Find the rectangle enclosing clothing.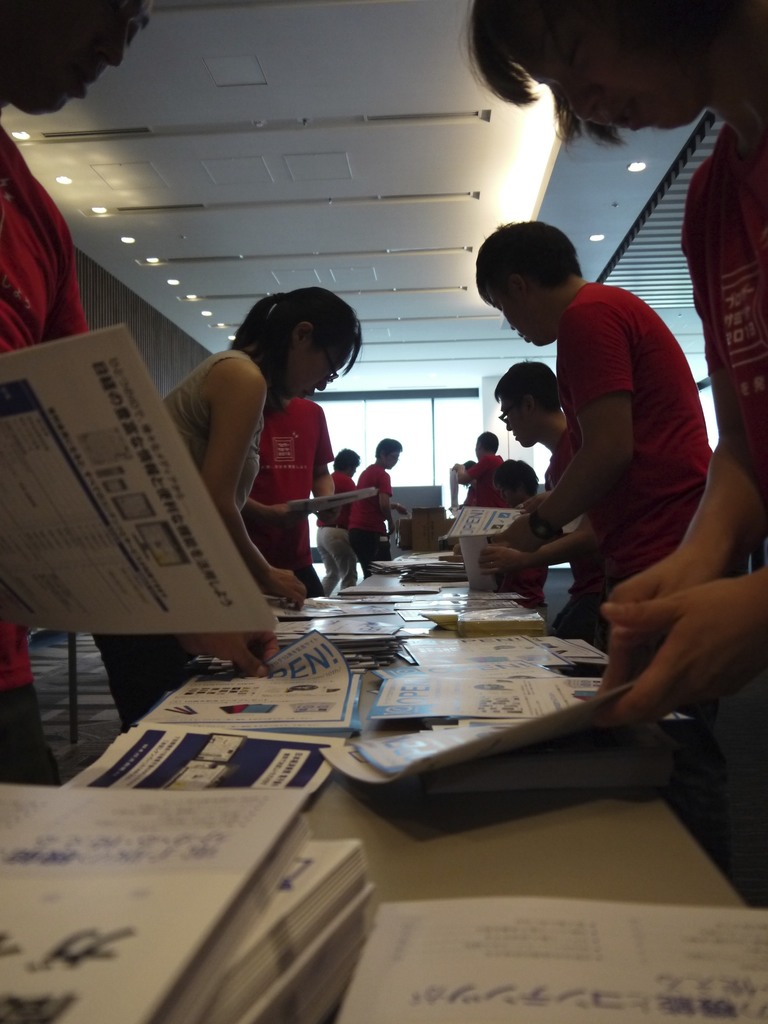
bbox=(214, 326, 358, 593).
